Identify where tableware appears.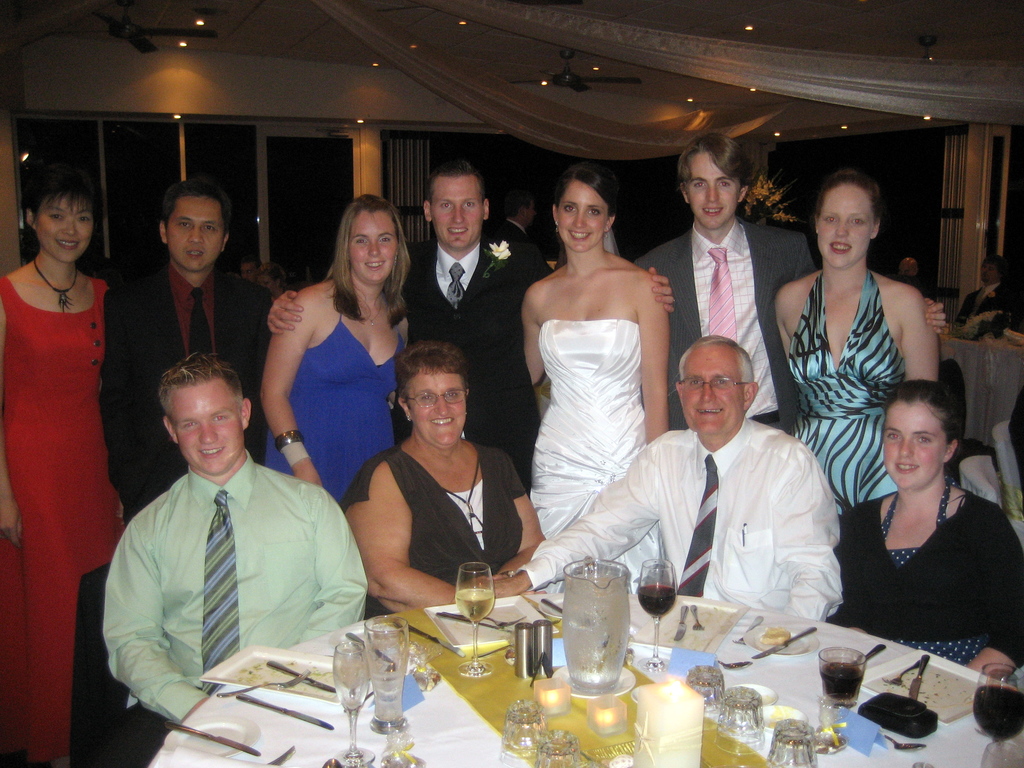
Appears at [424,590,541,659].
